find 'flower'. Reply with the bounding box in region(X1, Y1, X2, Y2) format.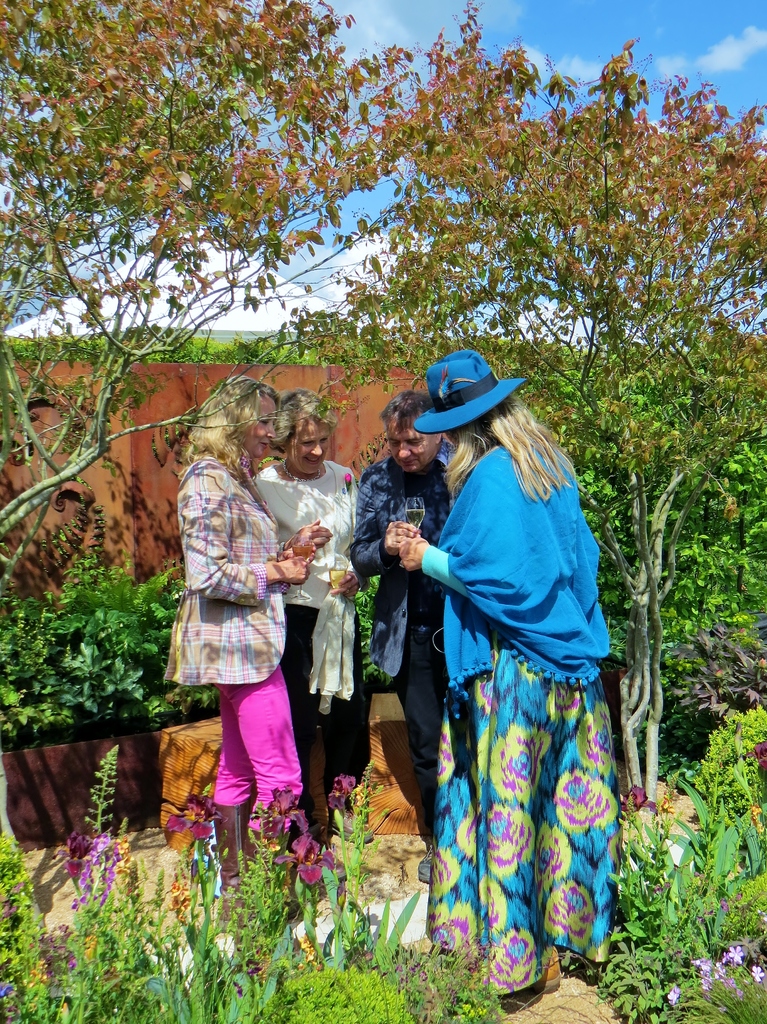
region(327, 773, 355, 829).
